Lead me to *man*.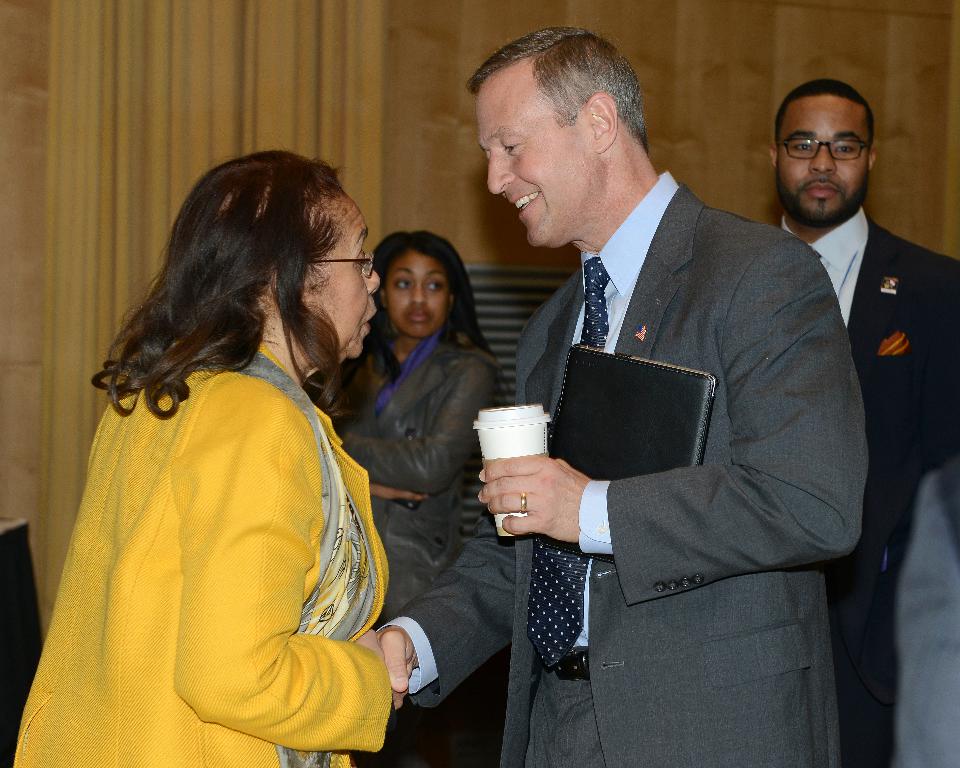
Lead to detection(430, 46, 889, 739).
